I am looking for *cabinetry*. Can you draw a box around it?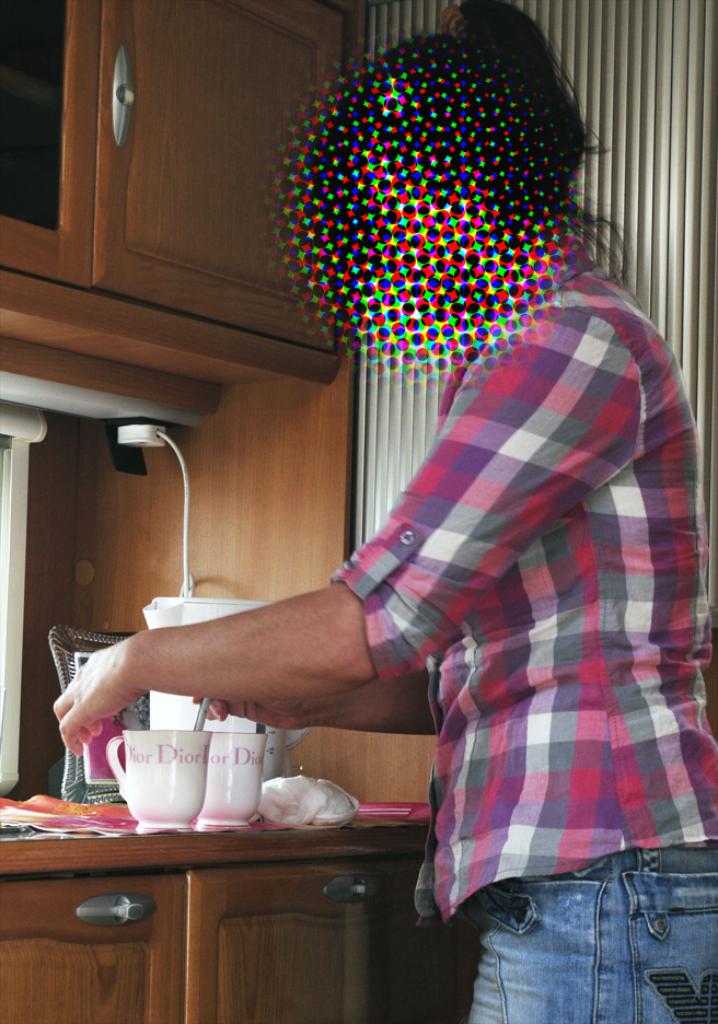
Sure, the bounding box is [x1=0, y1=0, x2=108, y2=284].
